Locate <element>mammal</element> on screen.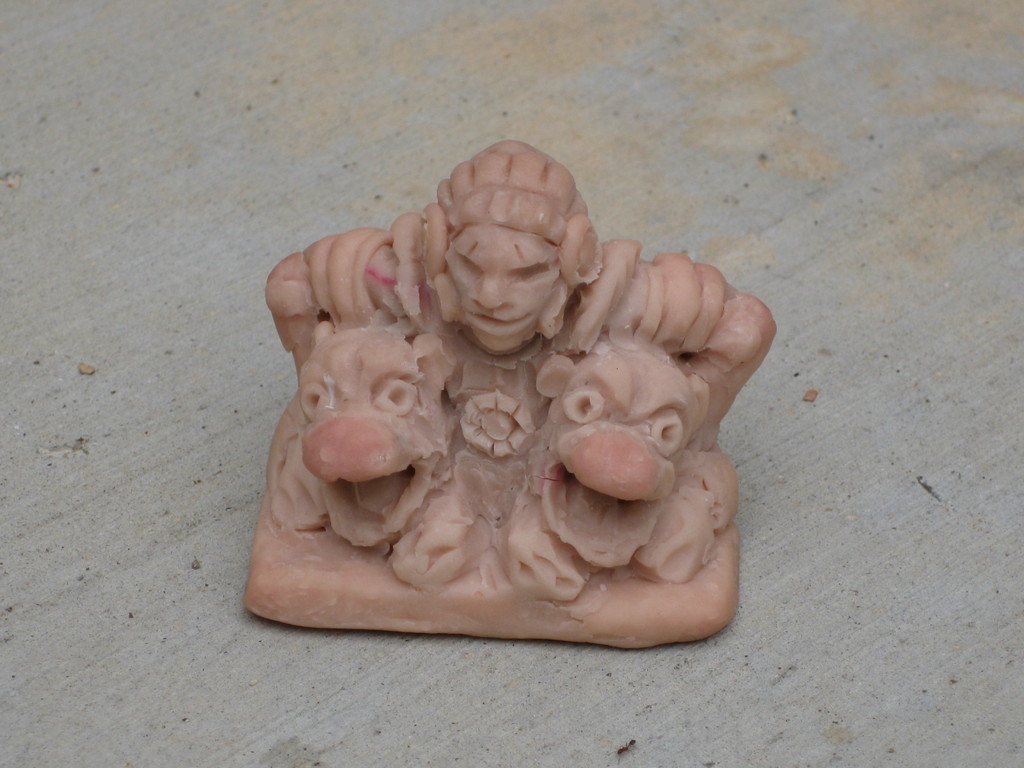
On screen at locate(265, 134, 787, 449).
